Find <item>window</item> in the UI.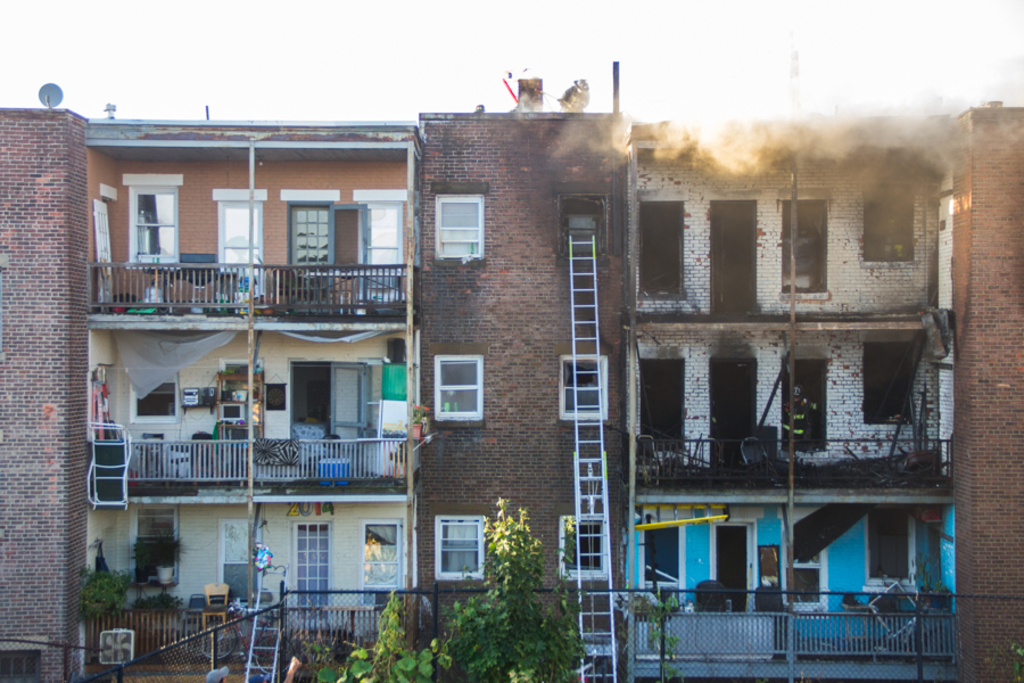
UI element at Rect(222, 520, 261, 602).
